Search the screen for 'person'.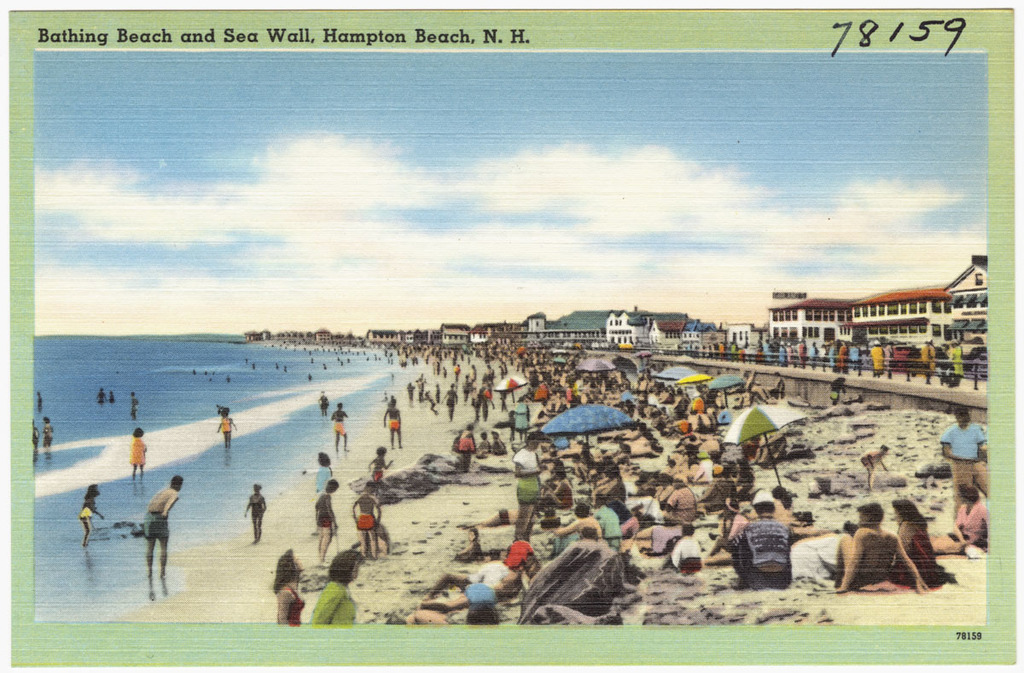
Found at <box>465,597,503,629</box>.
